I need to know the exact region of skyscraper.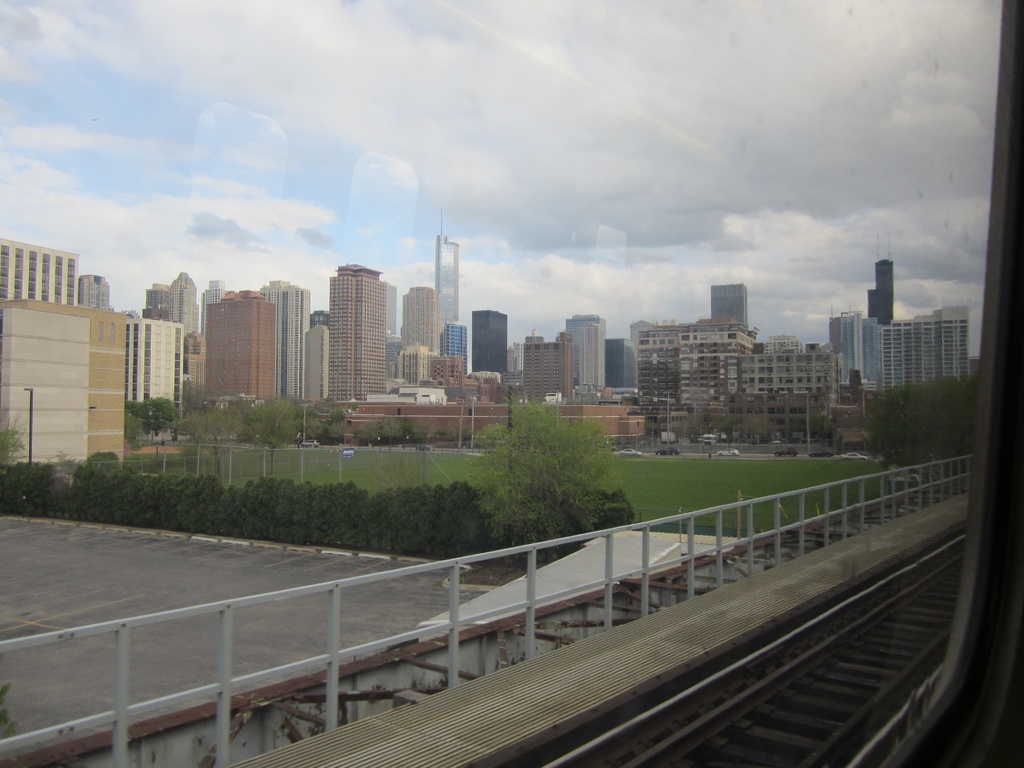
Region: [left=866, top=261, right=892, bottom=326].
